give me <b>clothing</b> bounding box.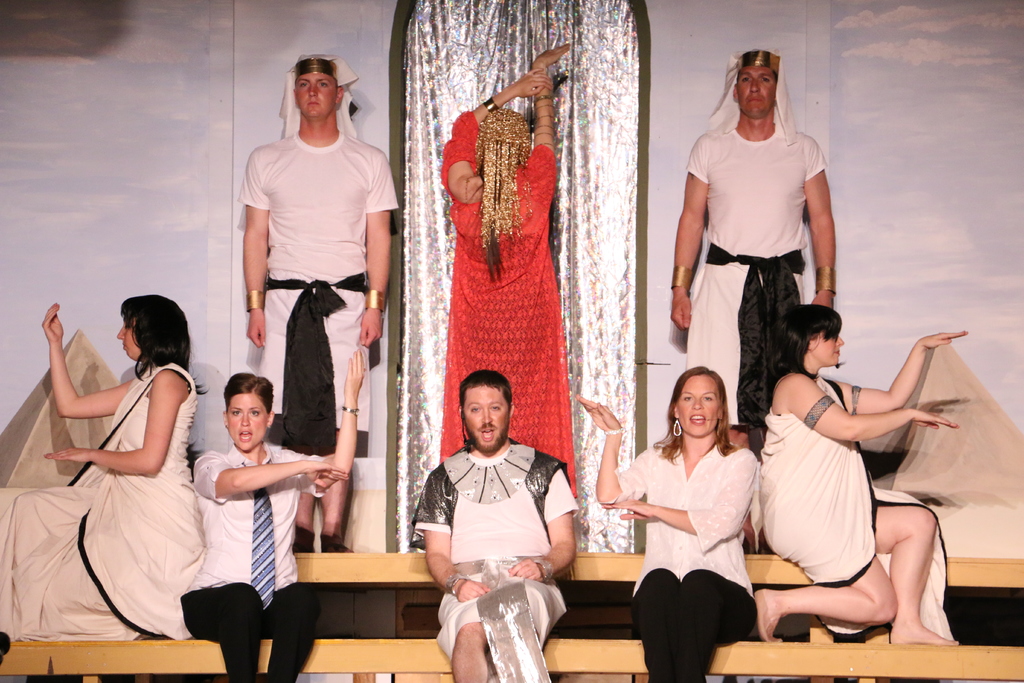
<region>604, 450, 758, 682</region>.
